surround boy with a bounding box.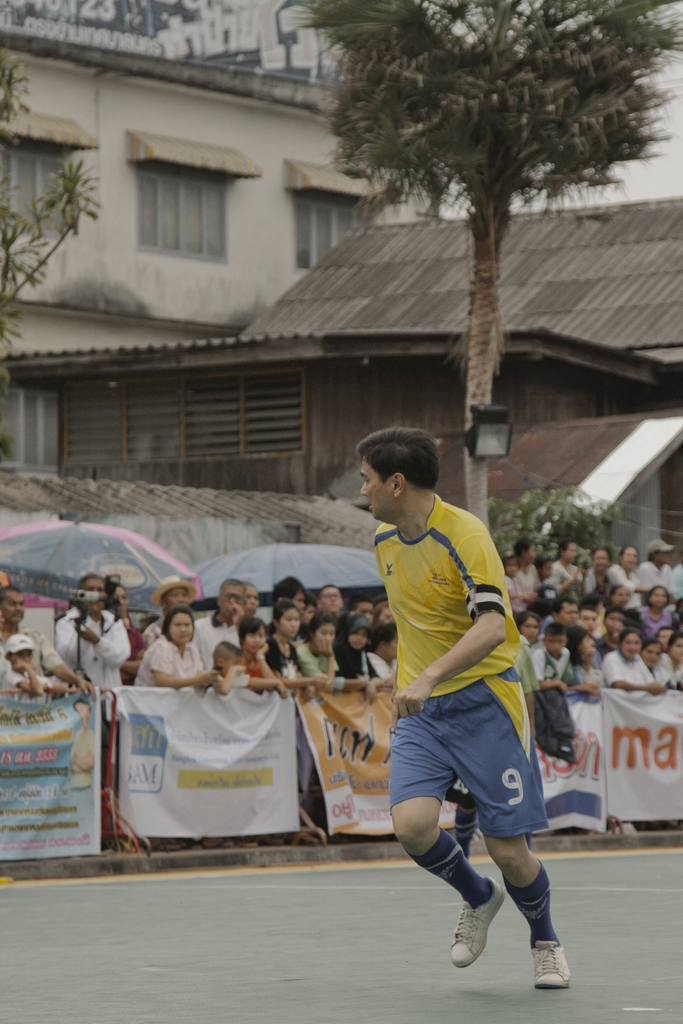
(196,636,289,705).
